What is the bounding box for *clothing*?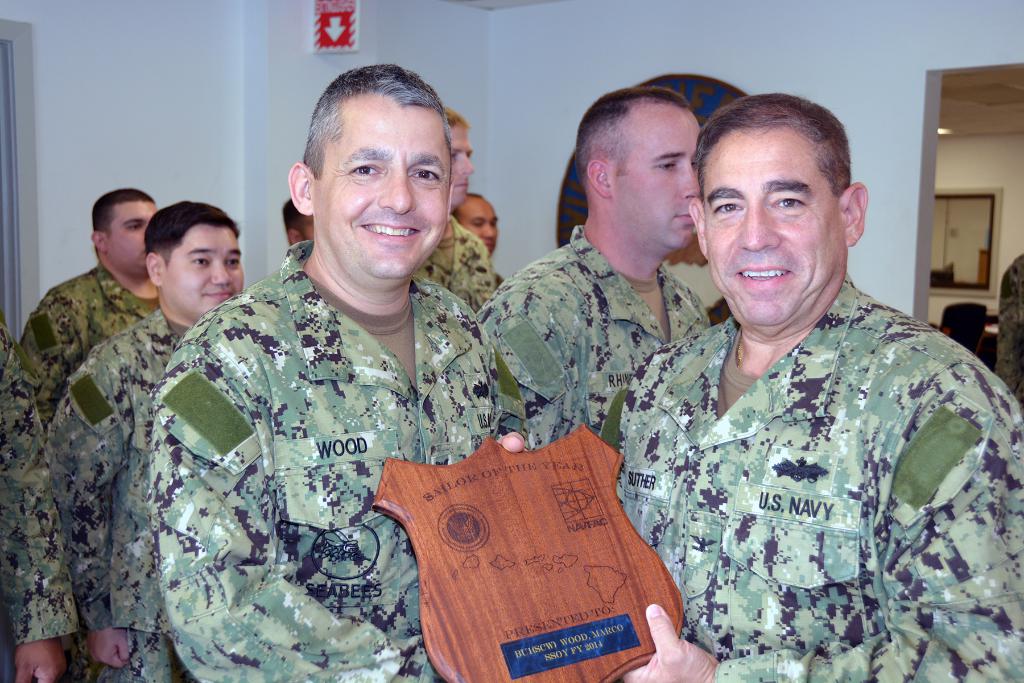
(0,324,76,682).
